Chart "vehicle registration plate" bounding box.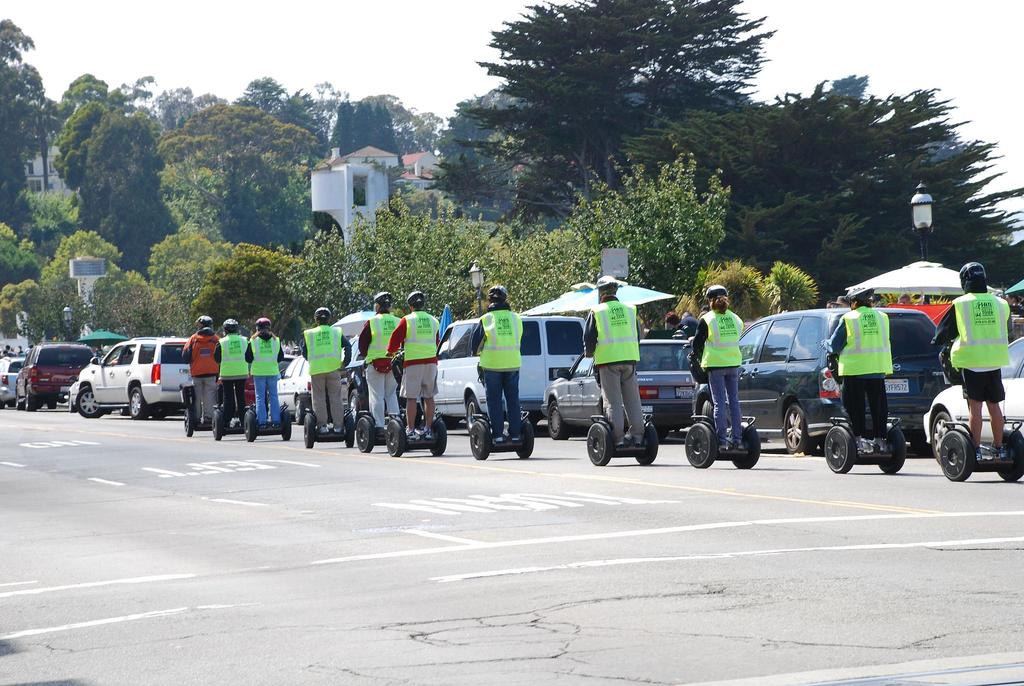
Charted: box=[883, 377, 909, 395].
